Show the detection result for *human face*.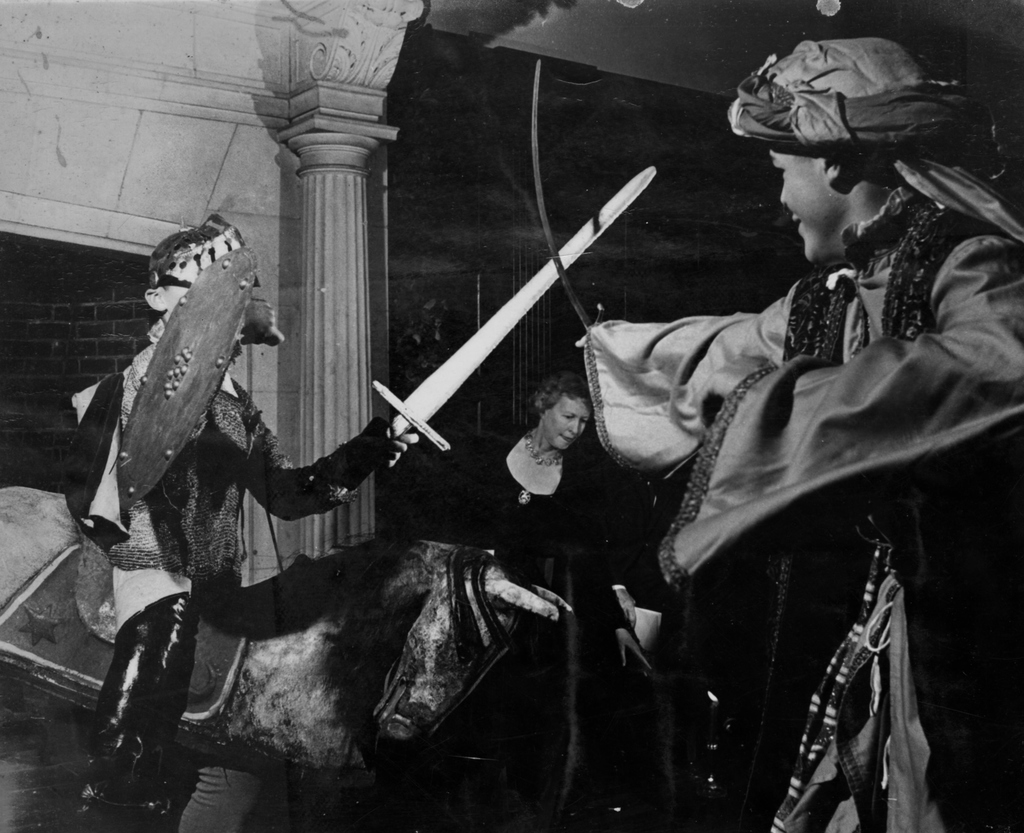
539:382:598:465.
